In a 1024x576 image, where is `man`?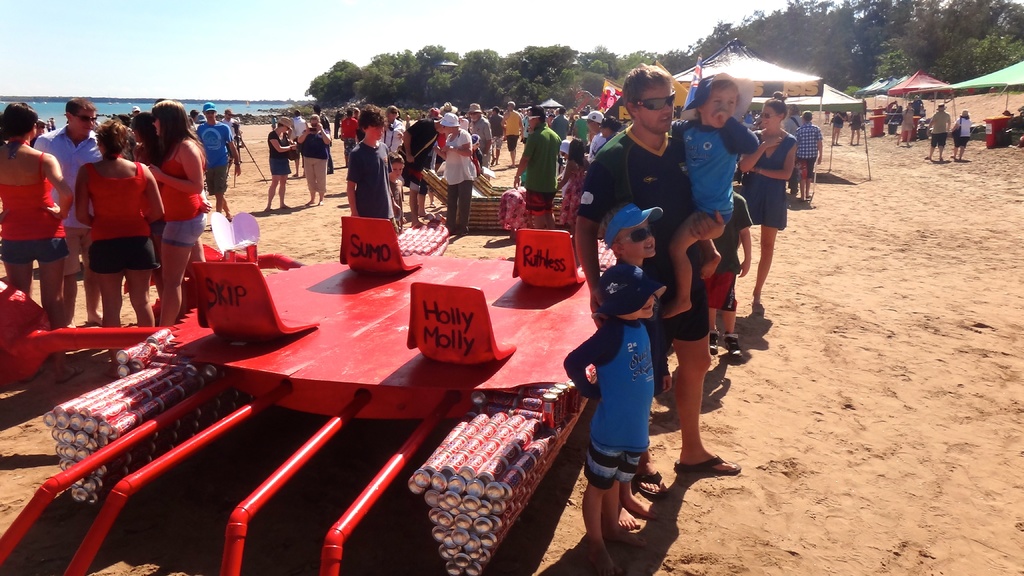
<box>403,113,446,227</box>.
